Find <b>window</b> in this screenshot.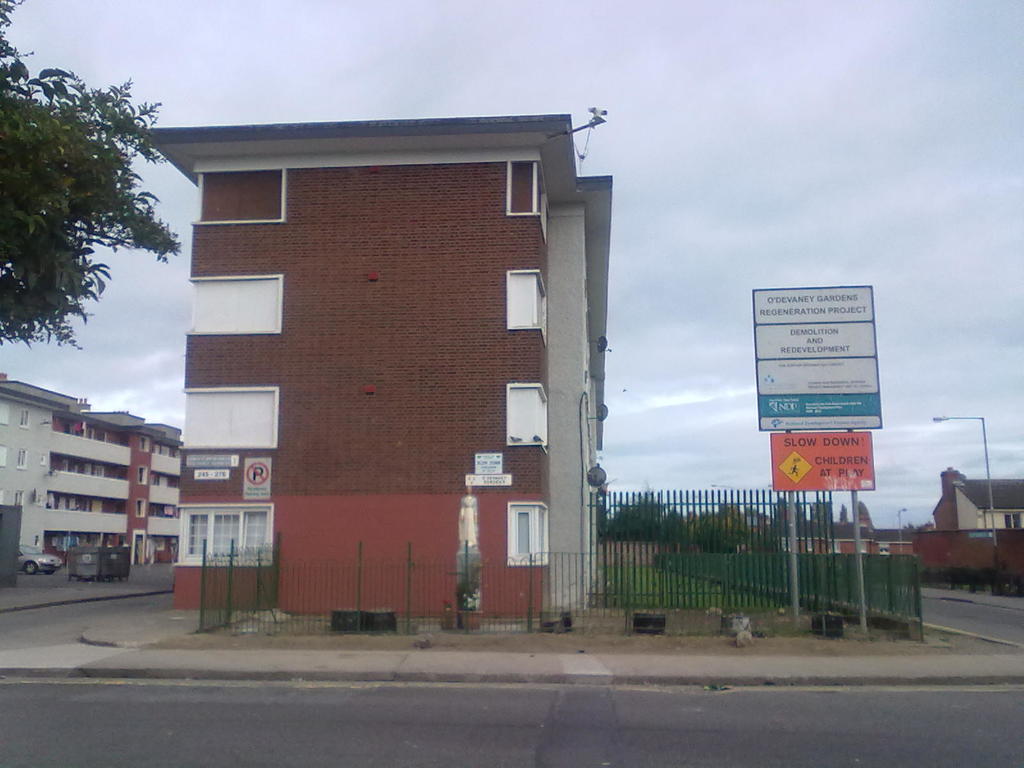
The bounding box for <b>window</b> is box=[172, 500, 270, 569].
